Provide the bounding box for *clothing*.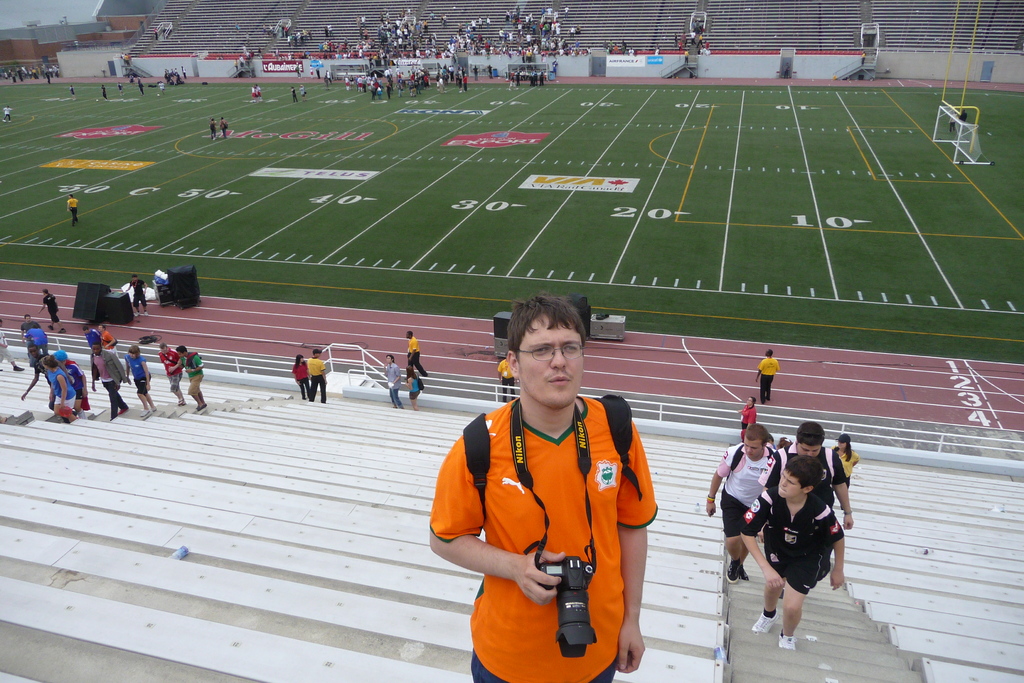
x1=458, y1=391, x2=656, y2=660.
